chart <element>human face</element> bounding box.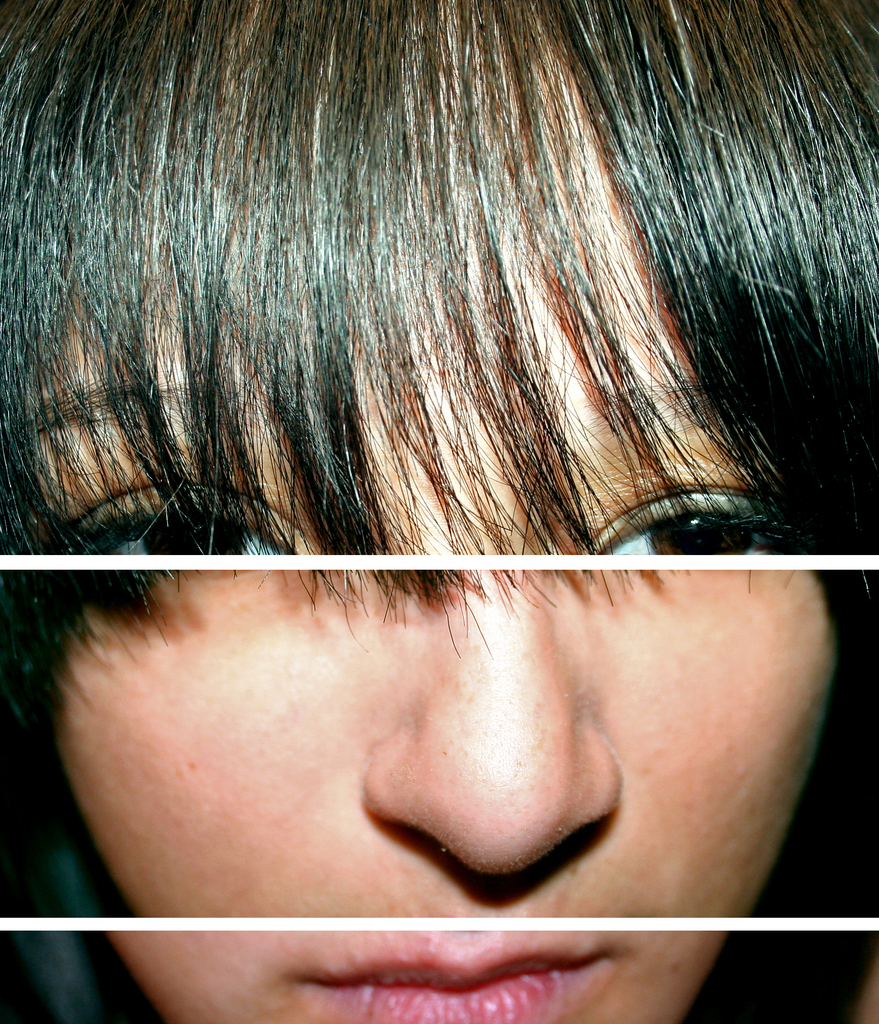
Charted: Rect(15, 134, 848, 1023).
